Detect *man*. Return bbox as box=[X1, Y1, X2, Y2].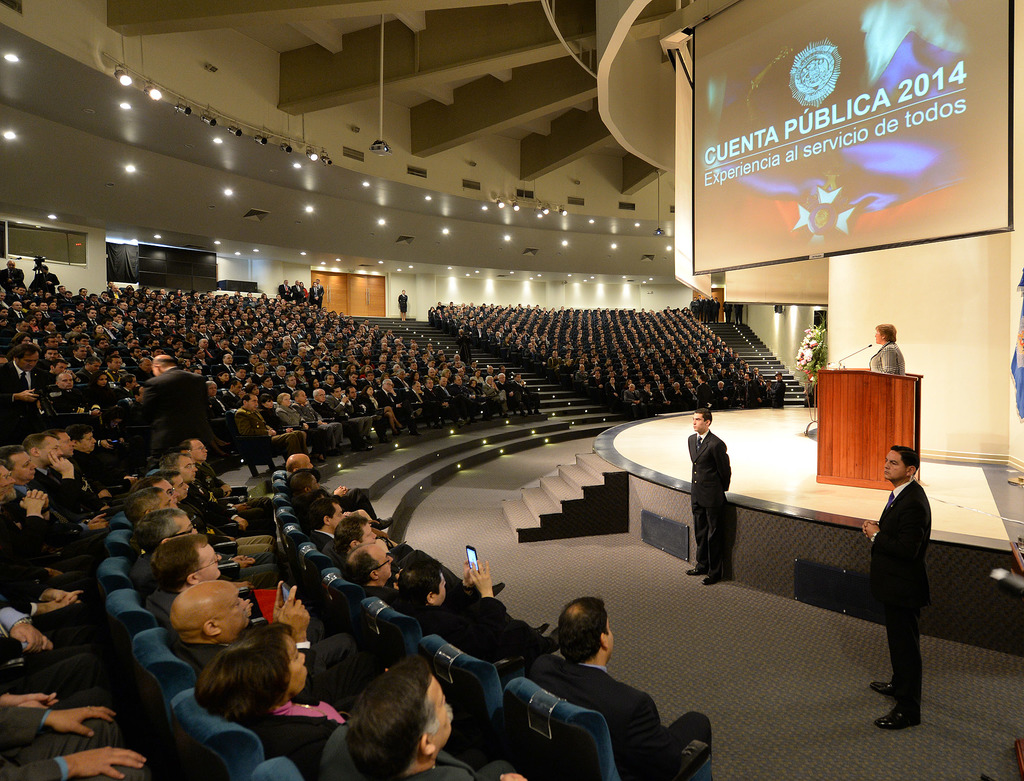
box=[856, 442, 956, 723].
